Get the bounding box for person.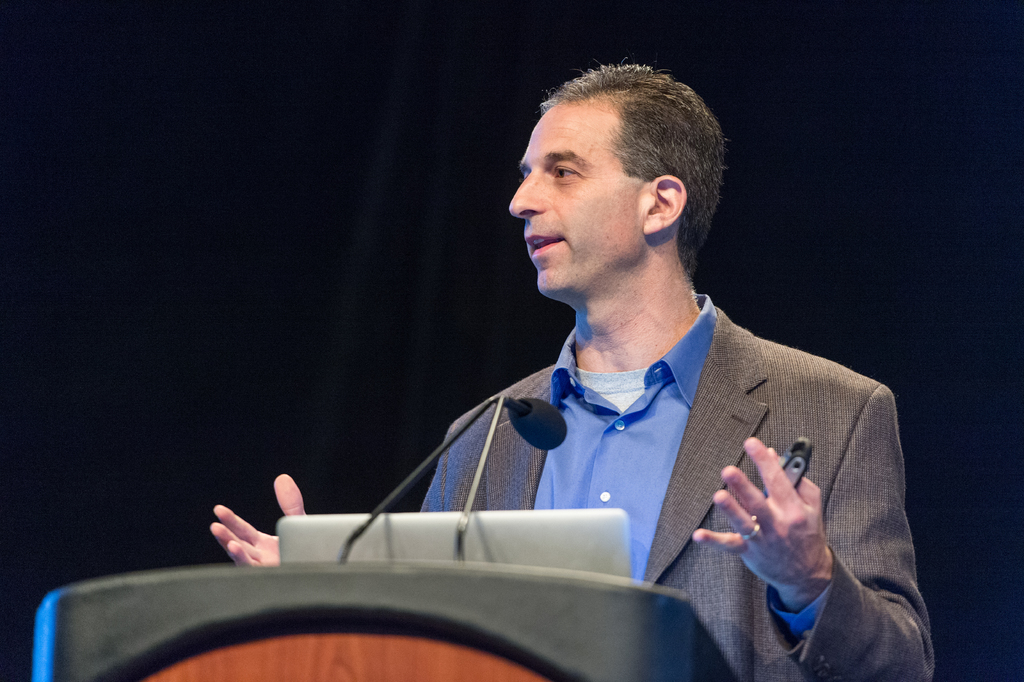
[left=307, top=61, right=908, bottom=649].
